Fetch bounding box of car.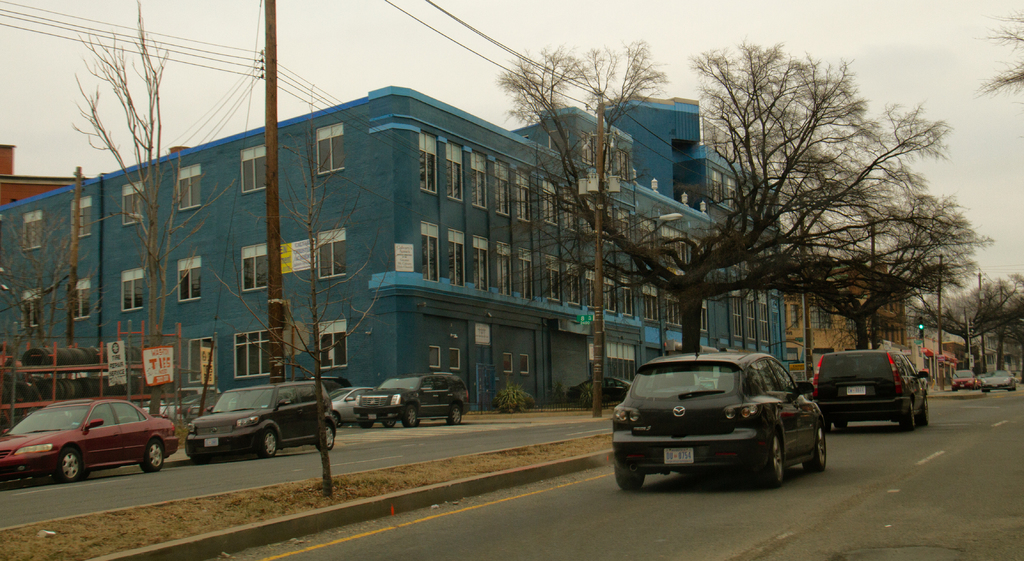
Bbox: select_region(979, 376, 1015, 390).
